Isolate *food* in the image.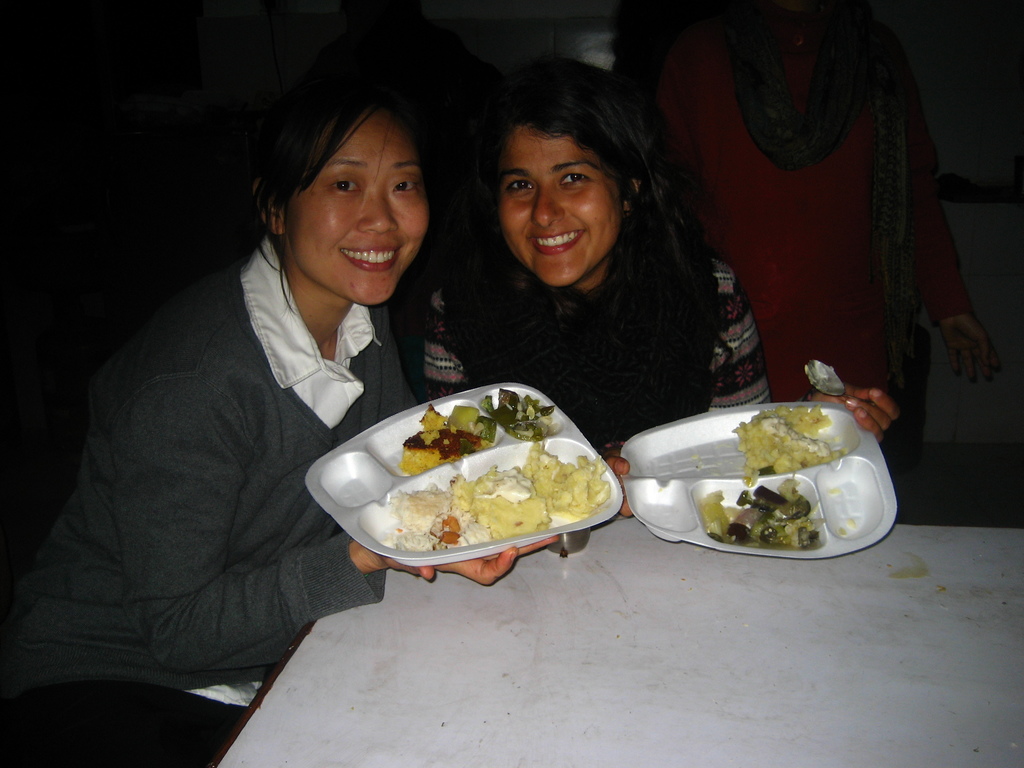
Isolated region: pyautogui.locateOnScreen(694, 470, 828, 552).
